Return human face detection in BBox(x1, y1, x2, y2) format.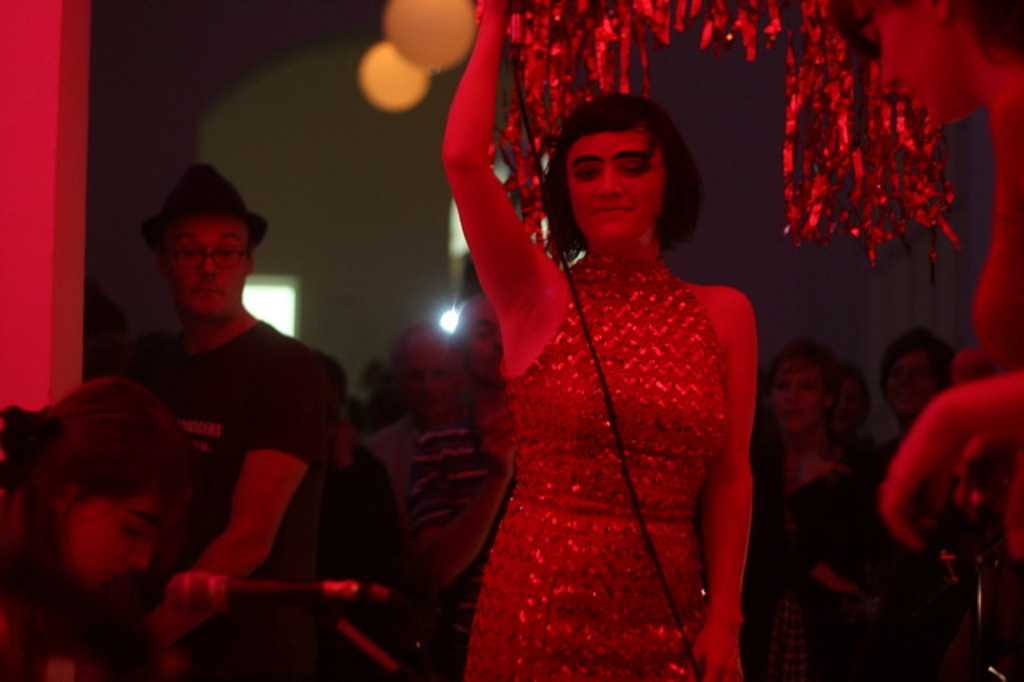
BBox(773, 363, 821, 432).
